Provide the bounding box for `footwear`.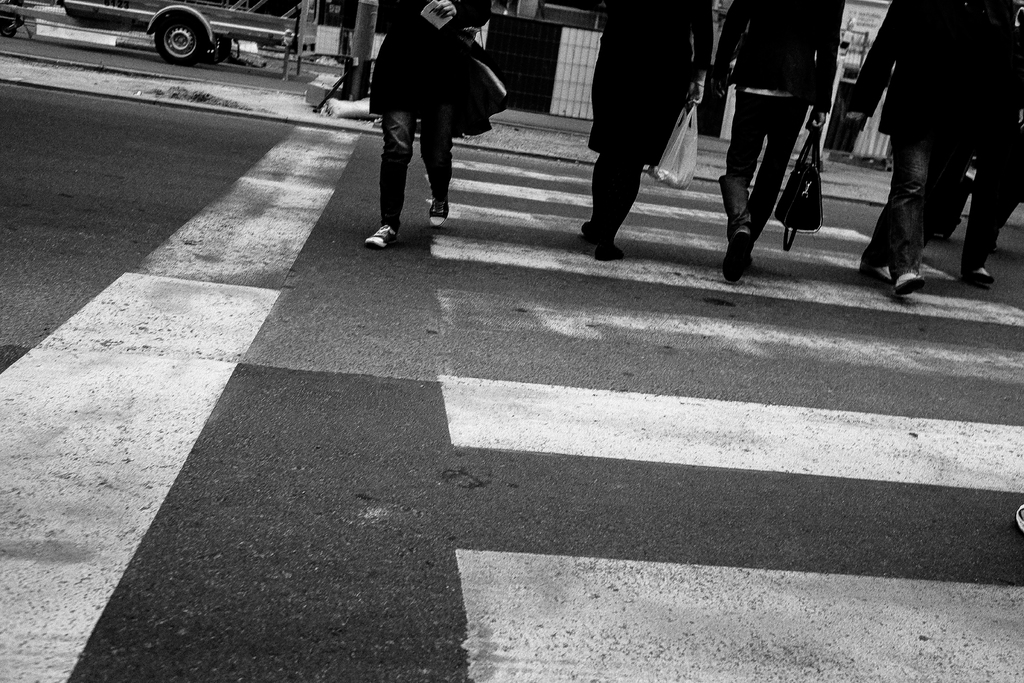
locate(426, 198, 451, 226).
